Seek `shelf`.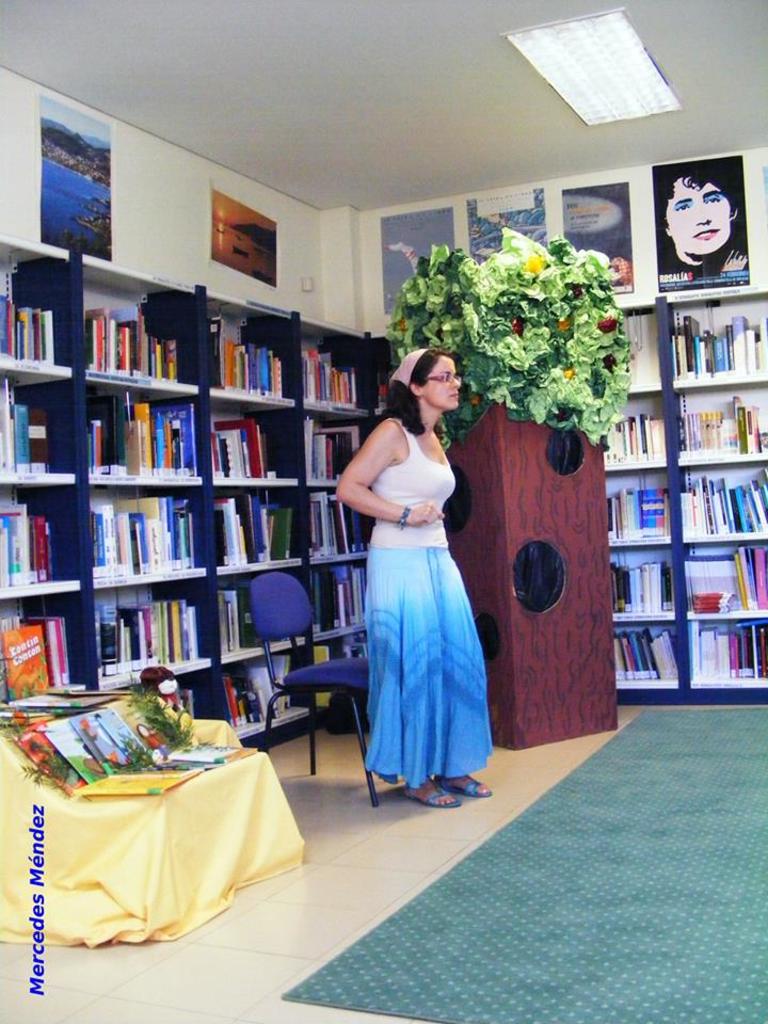
crop(676, 293, 767, 381).
